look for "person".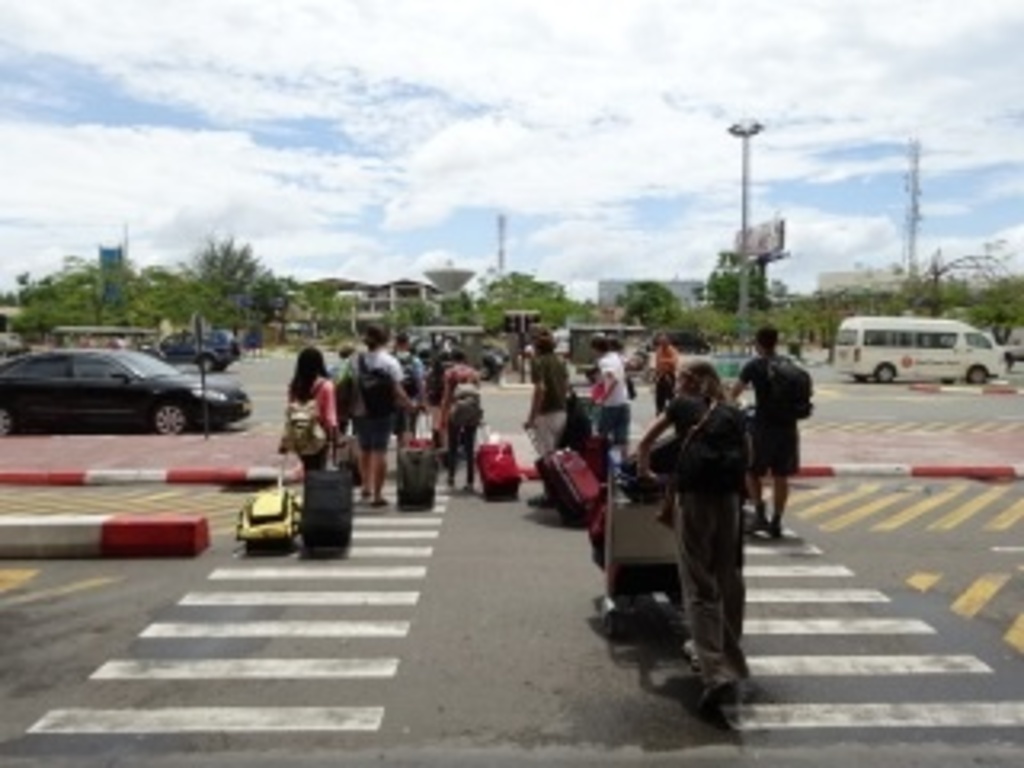
Found: x1=278 y1=342 x2=355 y2=509.
